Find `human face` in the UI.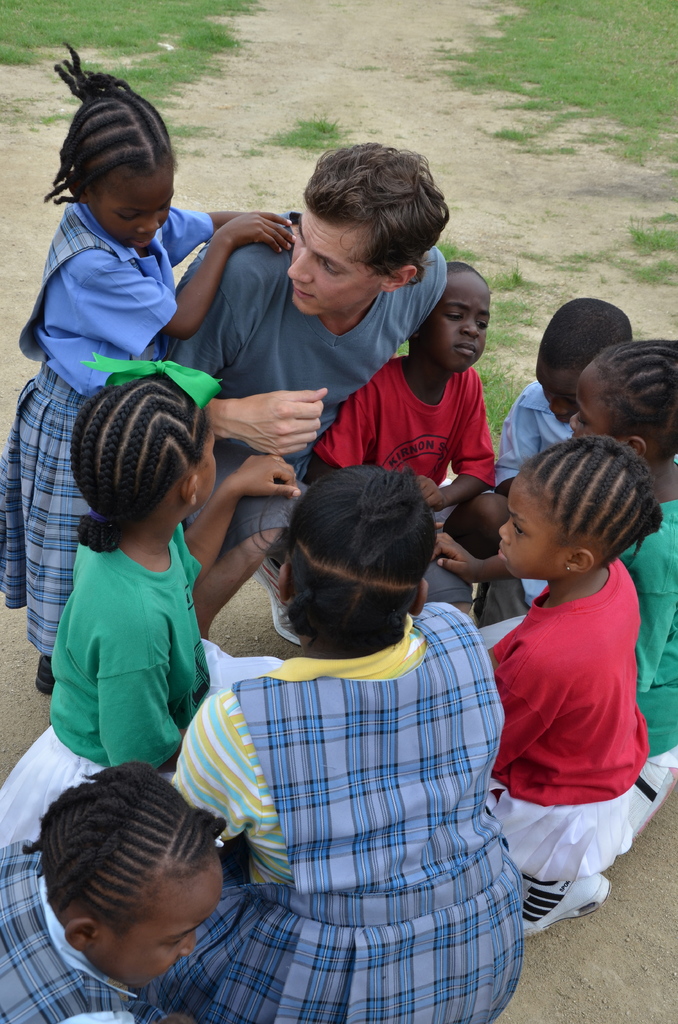
UI element at 195,422,216,509.
